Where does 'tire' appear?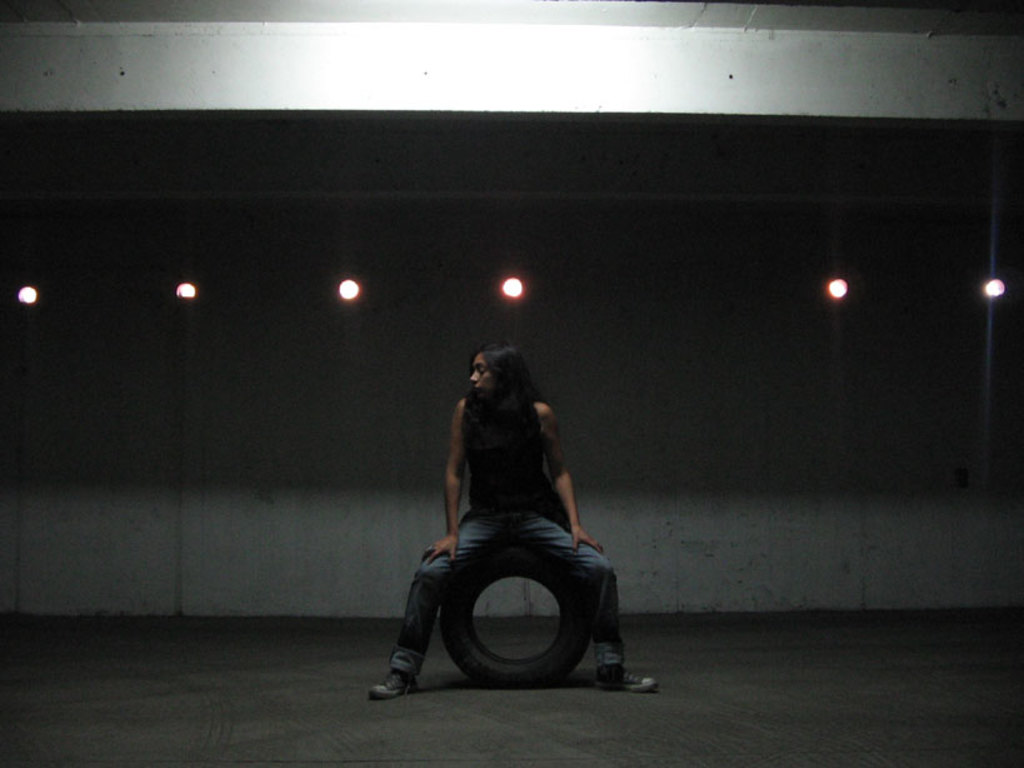
Appears at {"x1": 418, "y1": 560, "x2": 599, "y2": 682}.
